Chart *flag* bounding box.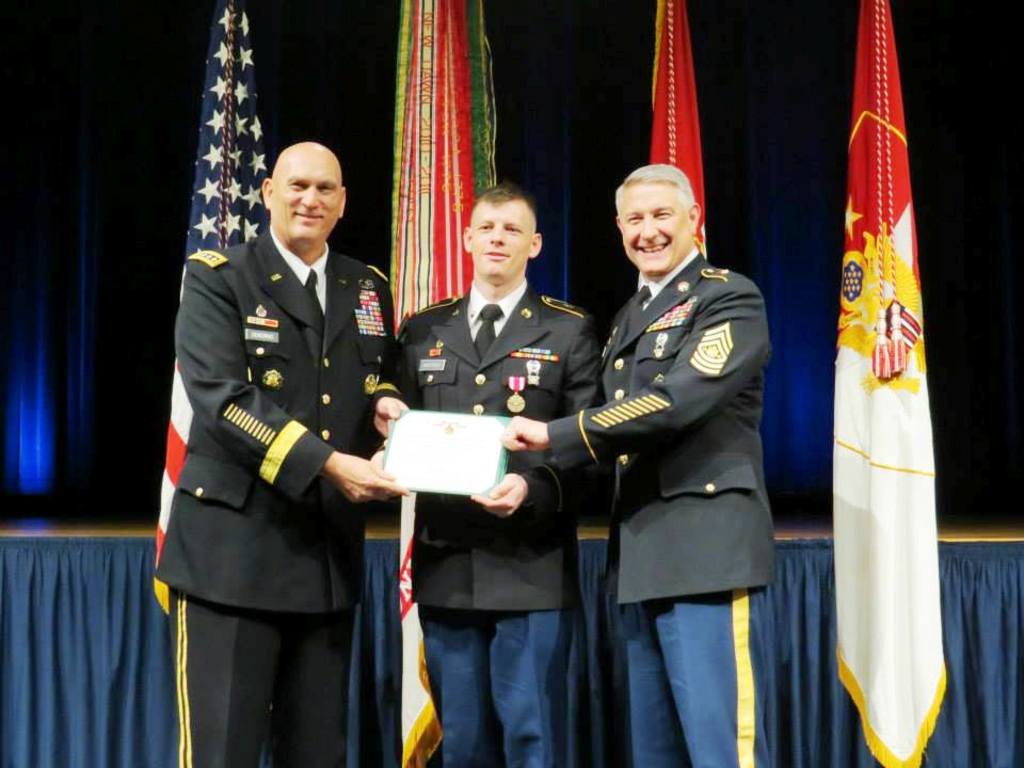
Charted: 147:0:364:767.
